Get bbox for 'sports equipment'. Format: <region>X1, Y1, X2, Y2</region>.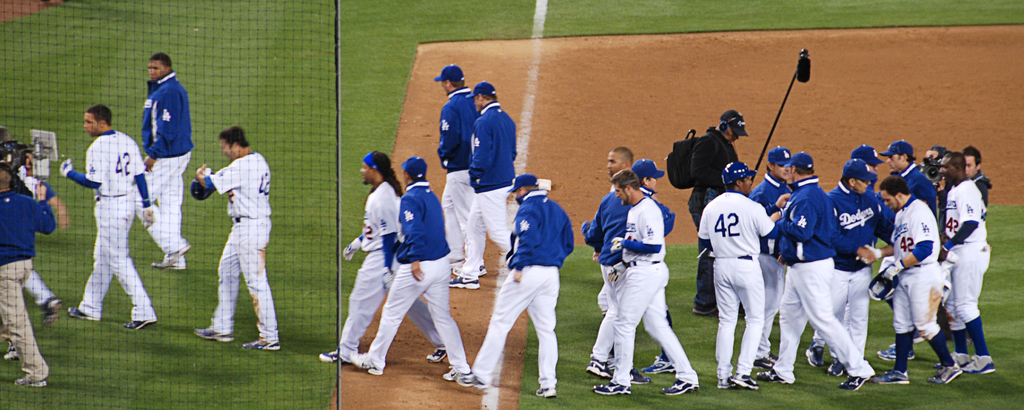
<region>444, 369, 457, 383</region>.
